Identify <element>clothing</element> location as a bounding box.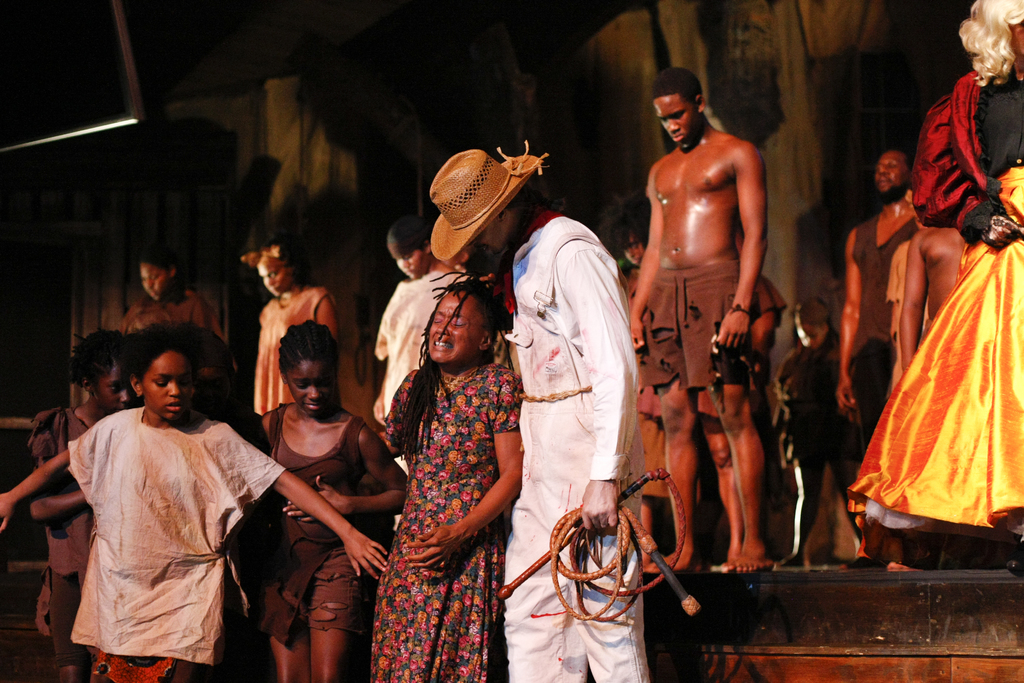
box=[367, 362, 525, 682].
